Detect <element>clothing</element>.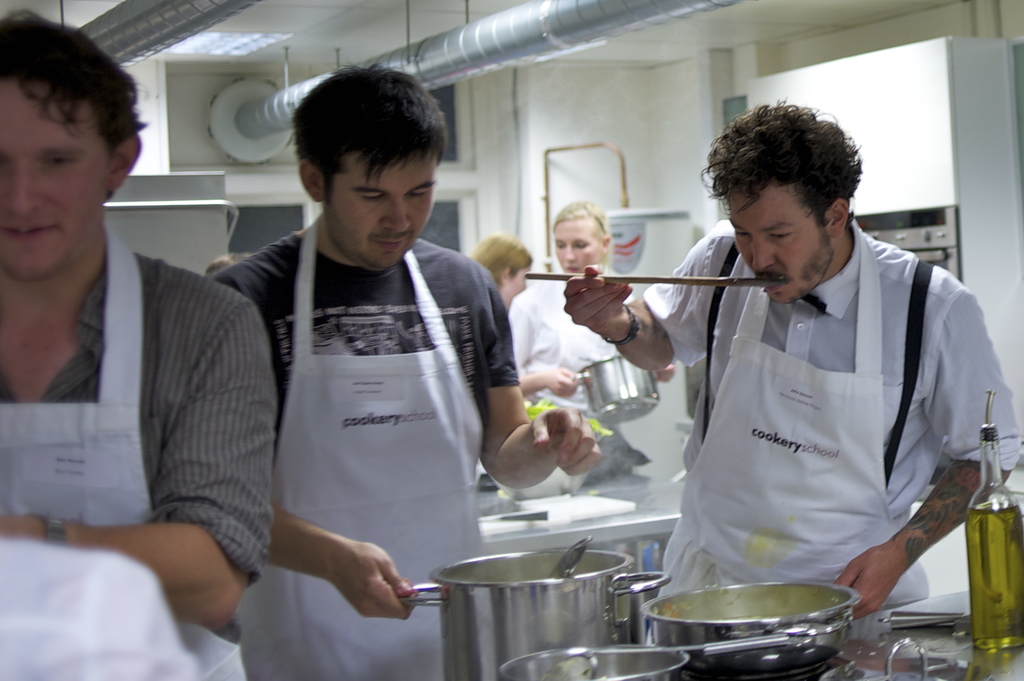
Detected at rect(638, 204, 1009, 623).
